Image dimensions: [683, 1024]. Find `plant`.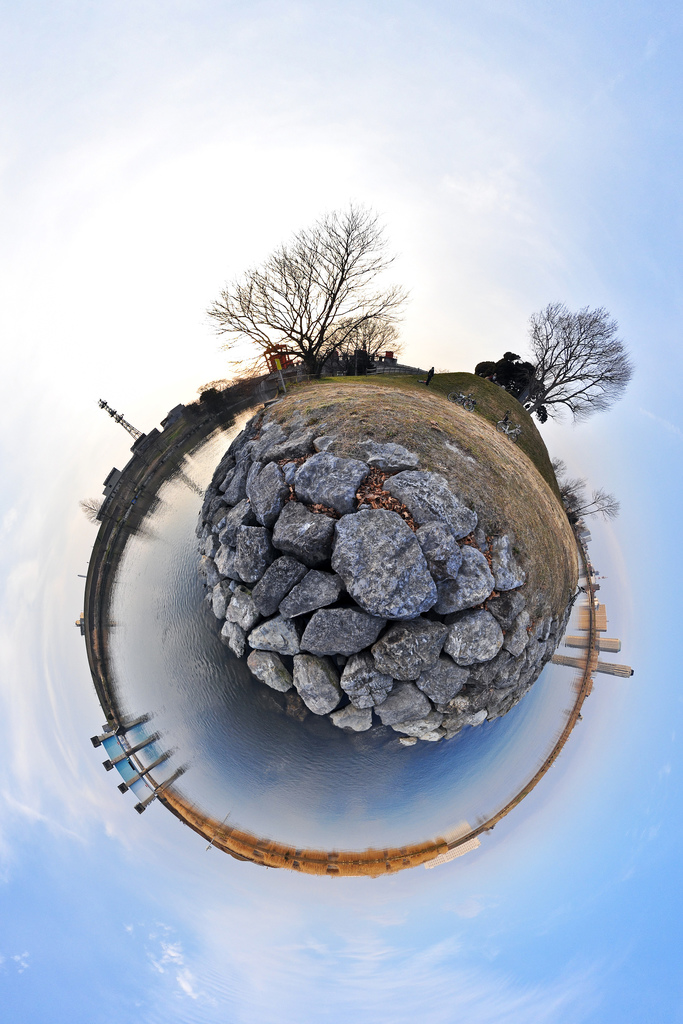
x1=552 y1=465 x2=586 y2=505.
